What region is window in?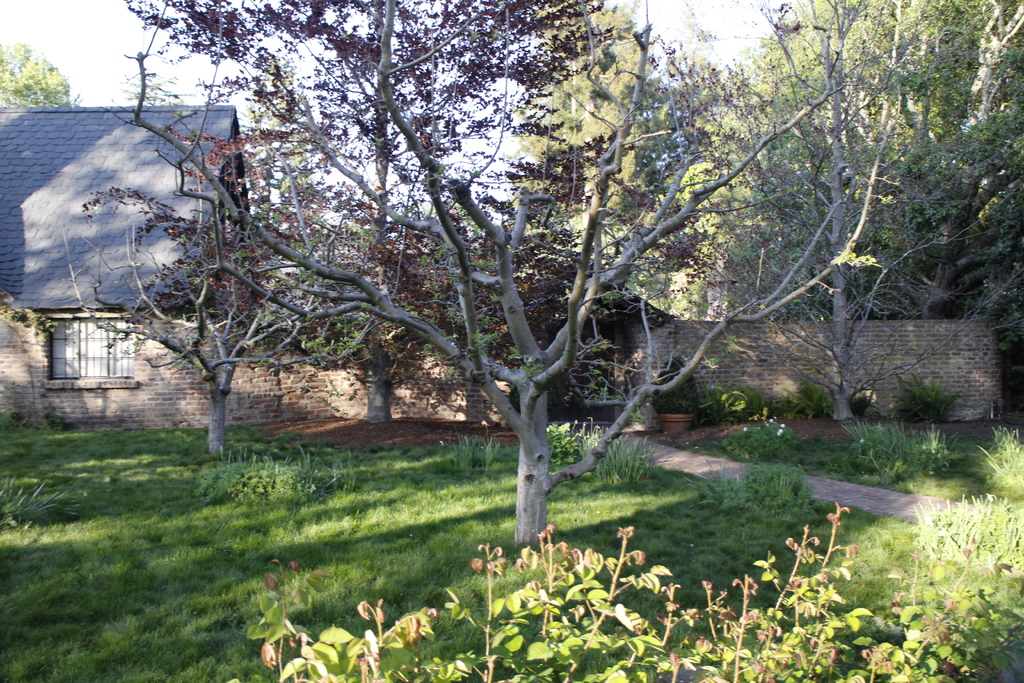
detection(42, 319, 140, 384).
